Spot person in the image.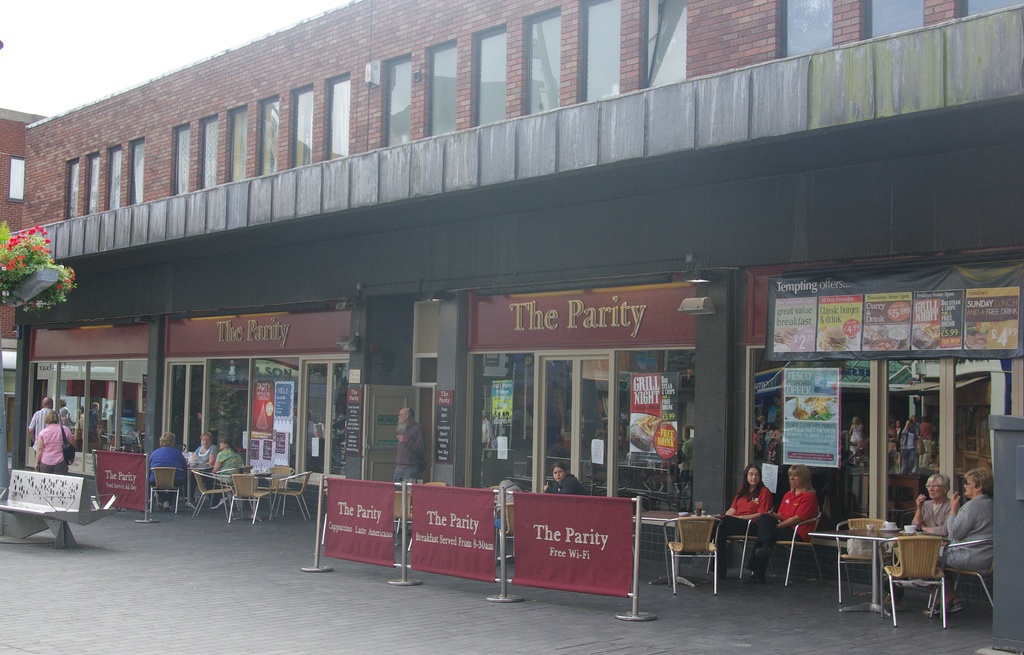
person found at box(941, 467, 998, 617).
